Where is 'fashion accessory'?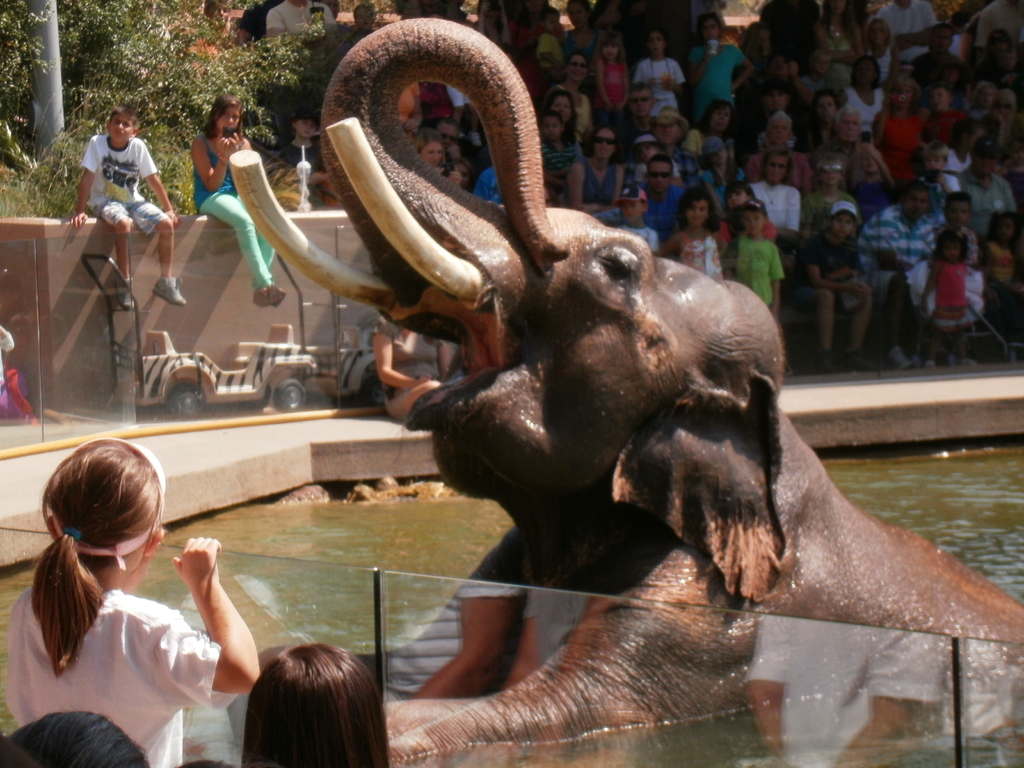
region(657, 111, 687, 129).
